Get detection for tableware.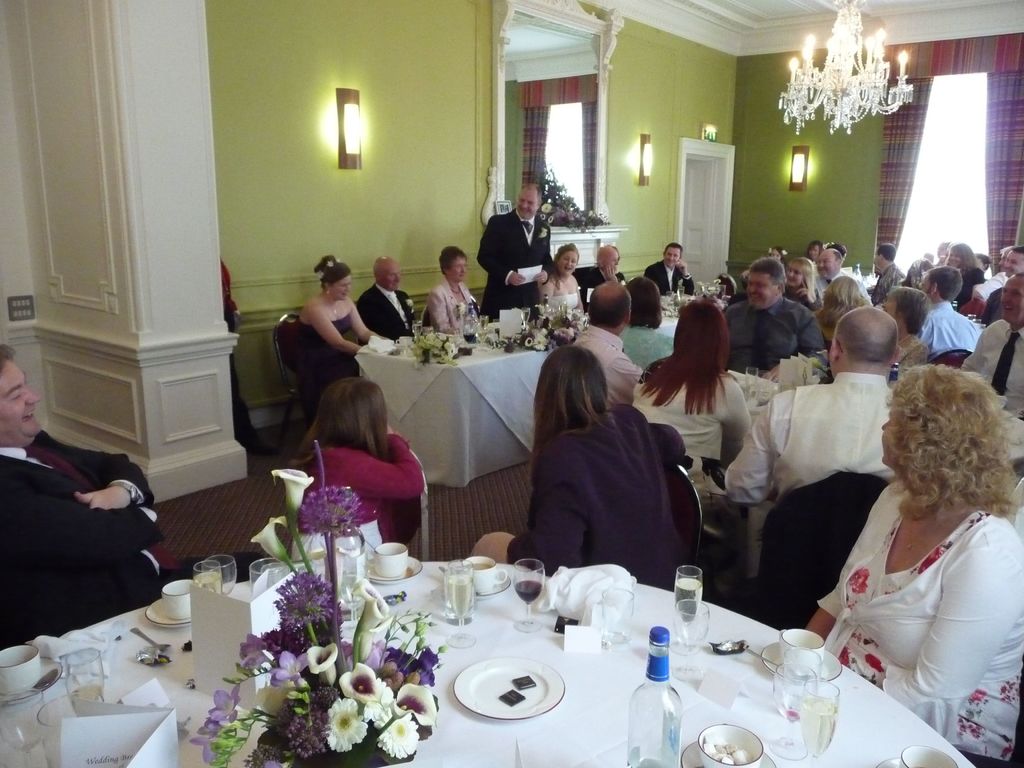
Detection: box=[604, 589, 634, 646].
